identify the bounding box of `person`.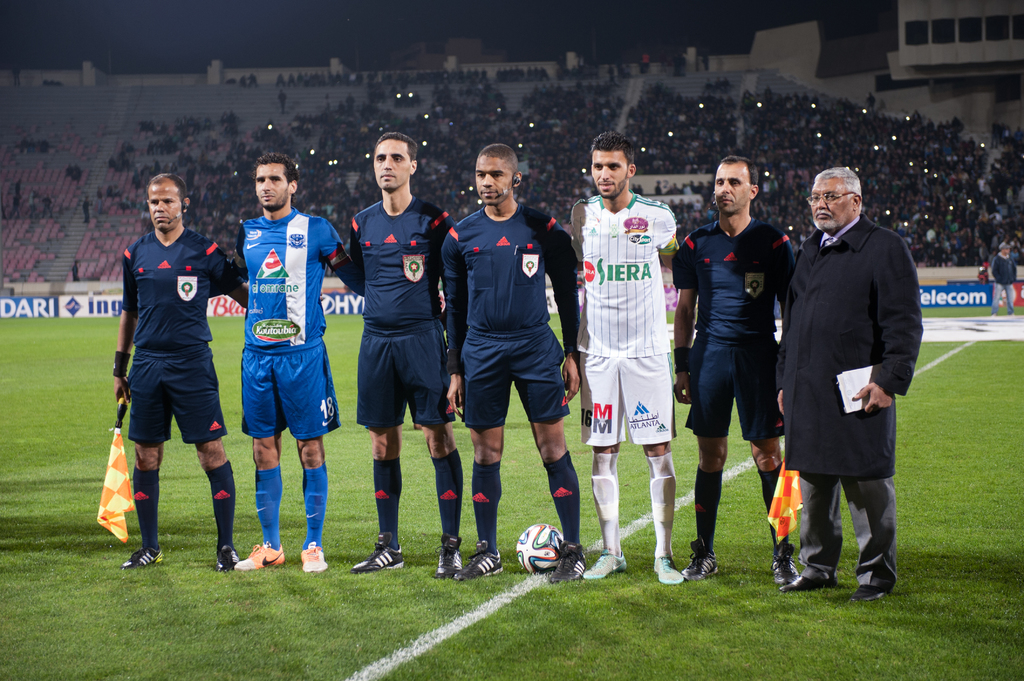
crop(342, 124, 461, 582).
